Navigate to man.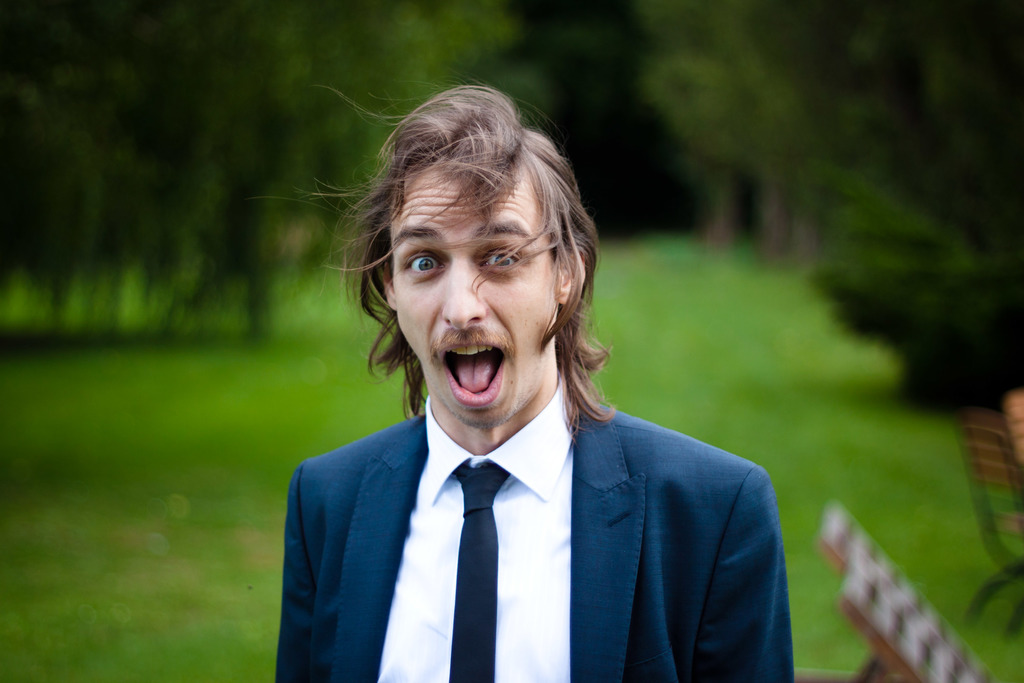
Navigation target: bbox=(264, 86, 781, 664).
